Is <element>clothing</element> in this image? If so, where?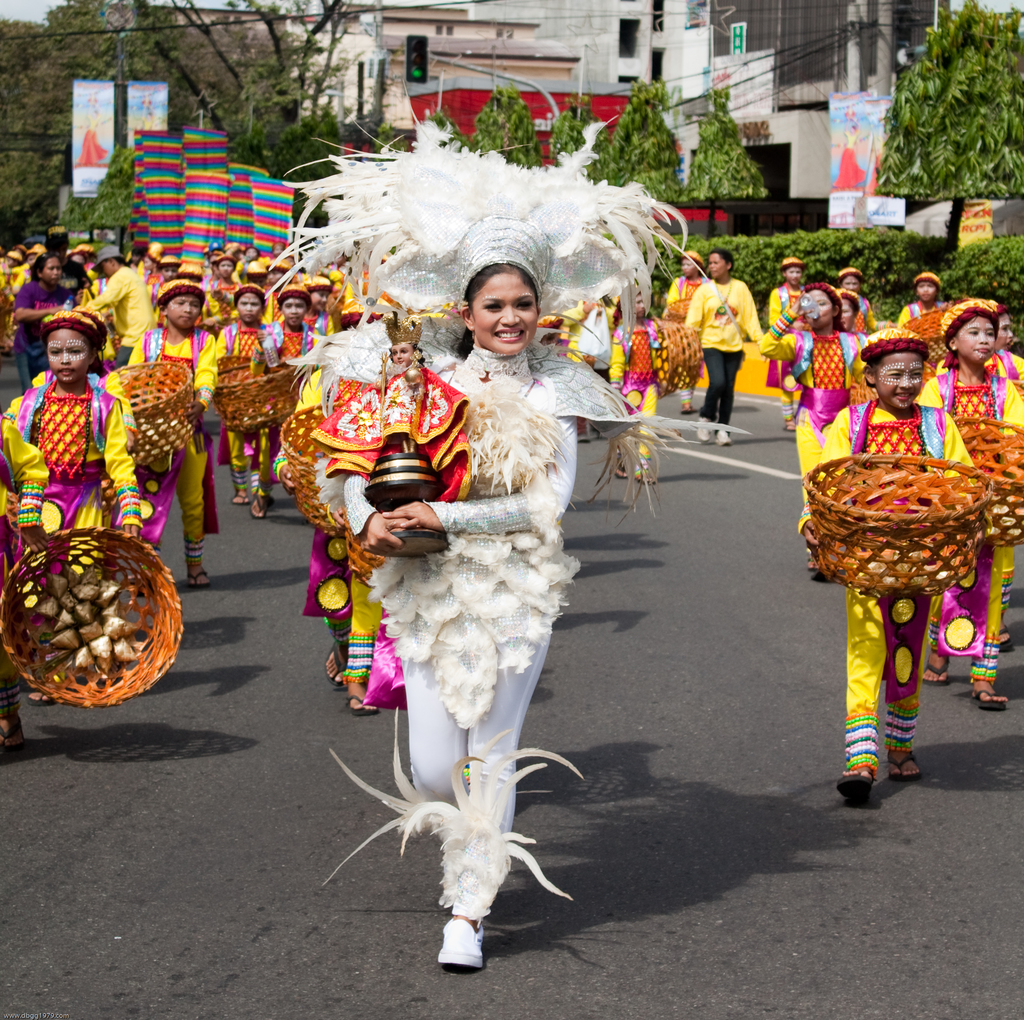
Yes, at x1=206 y1=280 x2=248 y2=301.
